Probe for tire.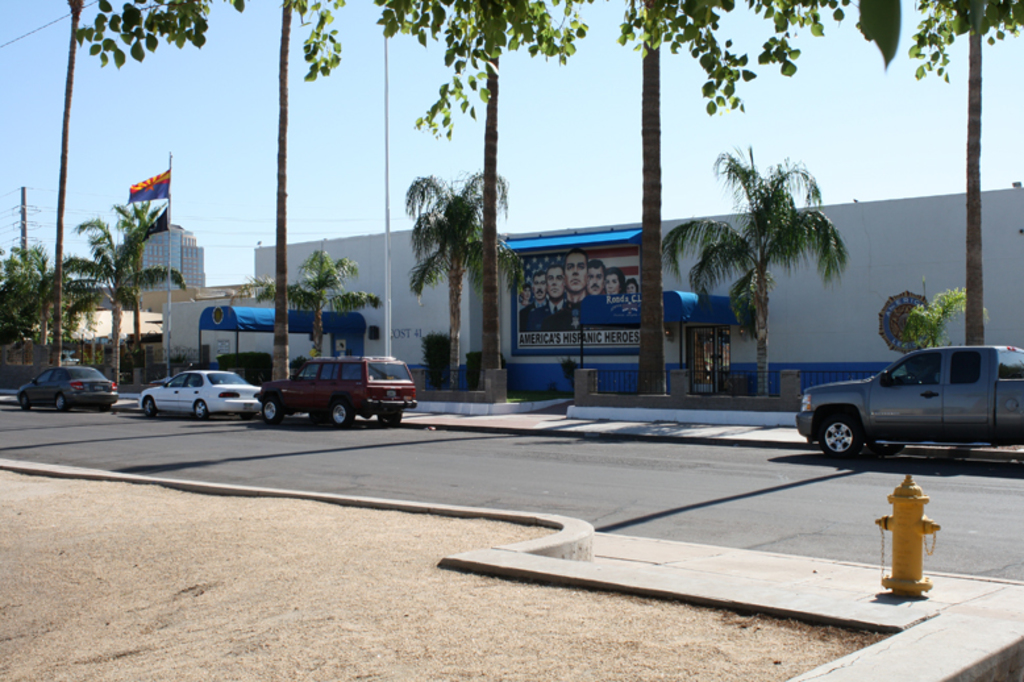
Probe result: <box>378,411,400,424</box>.
